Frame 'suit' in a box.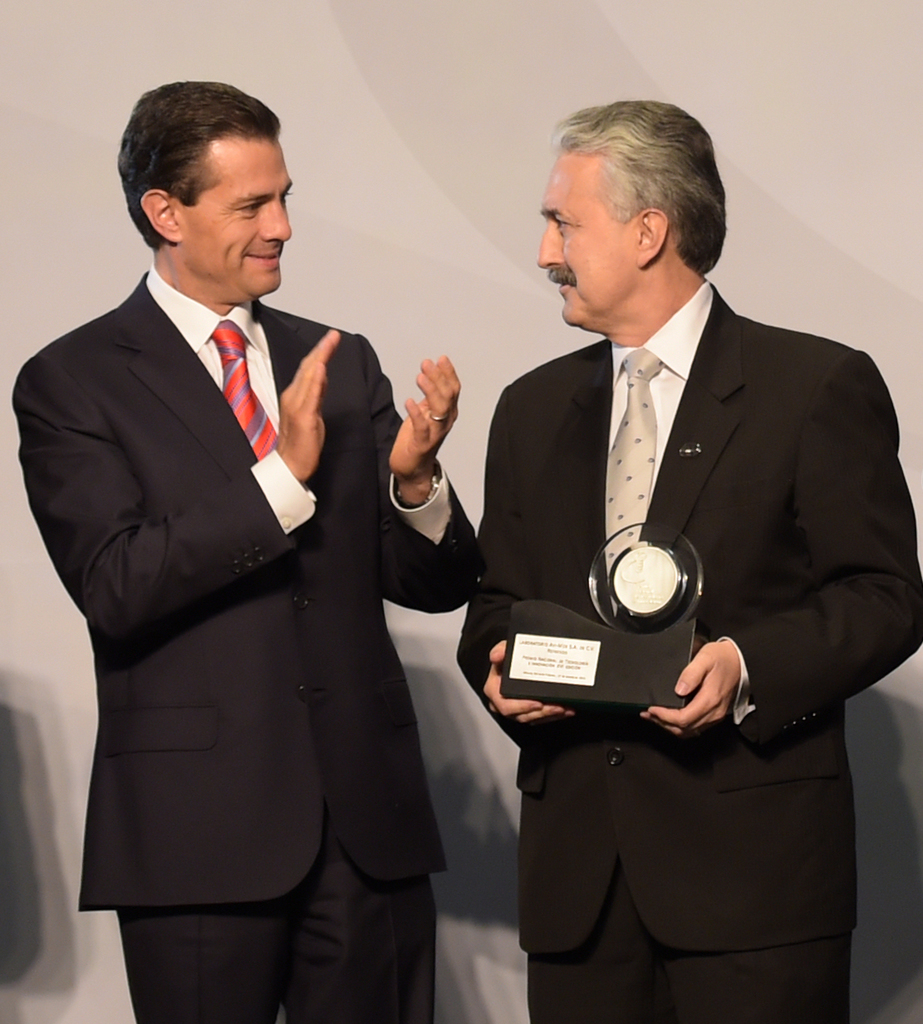
[9,267,479,1023].
